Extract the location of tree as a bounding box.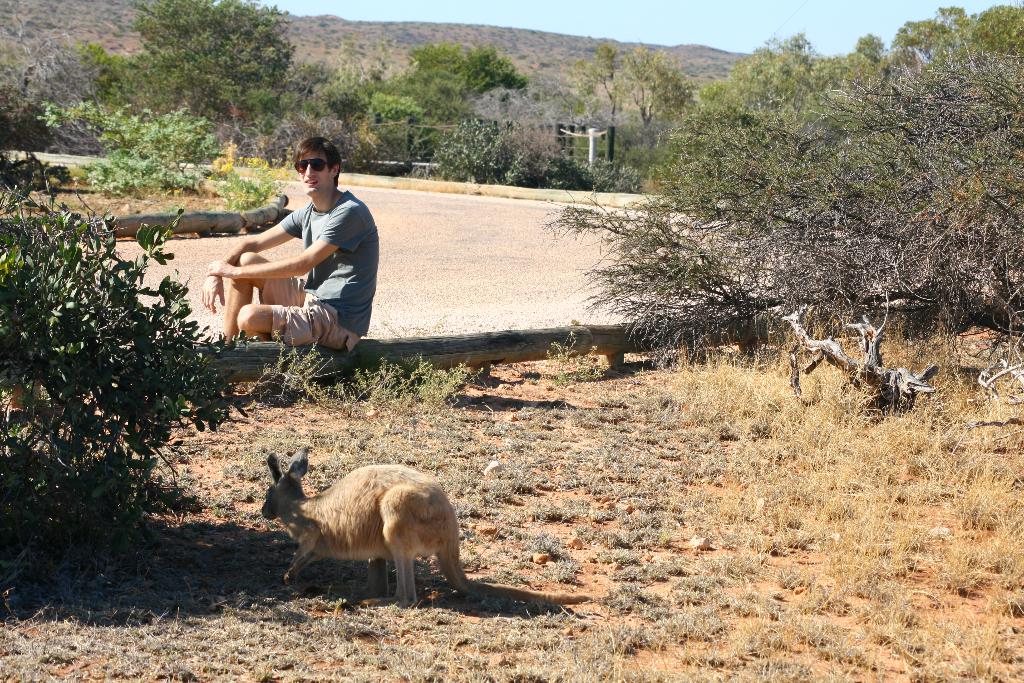
(562, 40, 694, 134).
